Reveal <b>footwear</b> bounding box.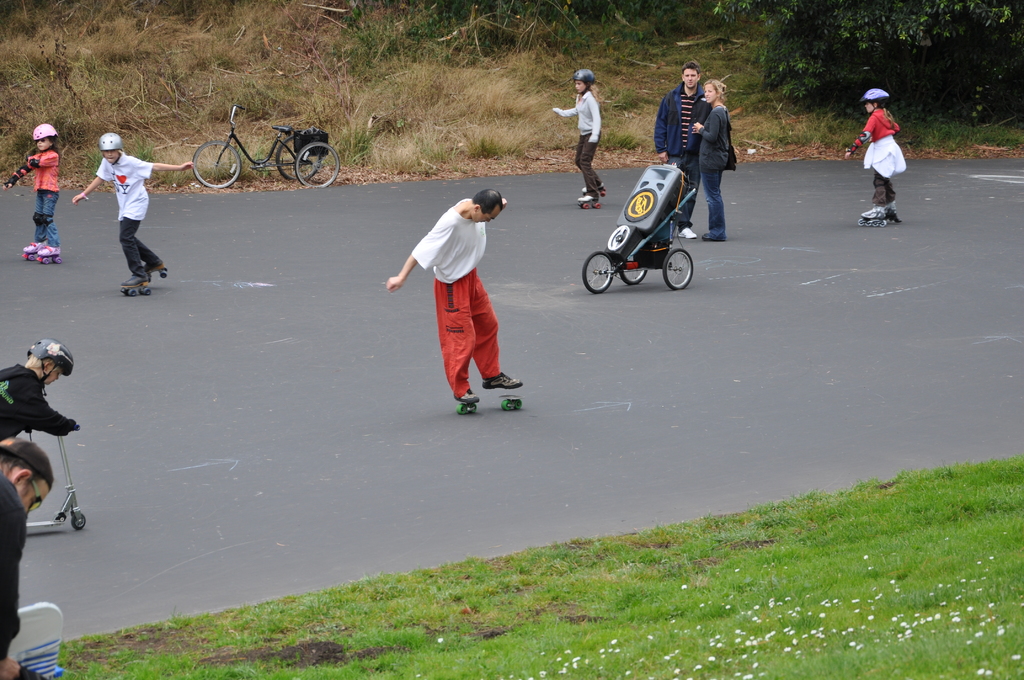
Revealed: {"x1": 145, "y1": 258, "x2": 164, "y2": 275}.
